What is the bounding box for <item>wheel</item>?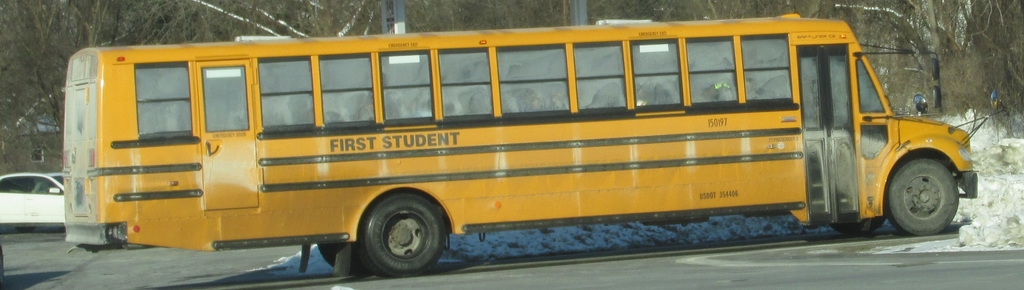
[319, 245, 372, 277].
